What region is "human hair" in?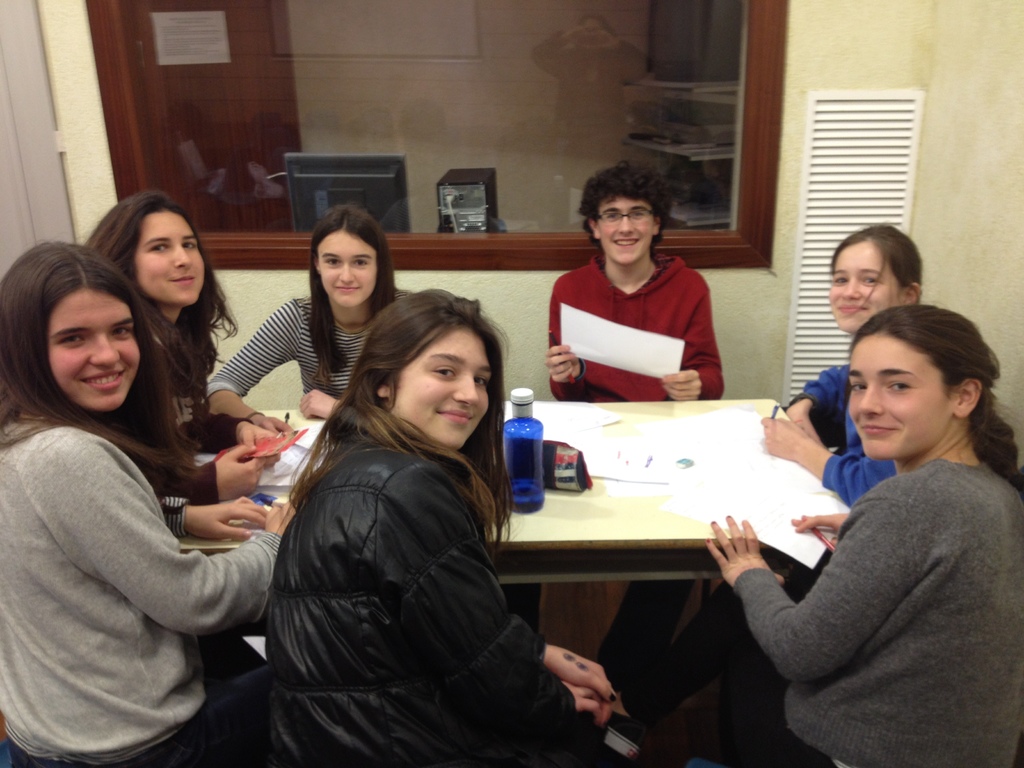
x1=280 y1=287 x2=517 y2=564.
